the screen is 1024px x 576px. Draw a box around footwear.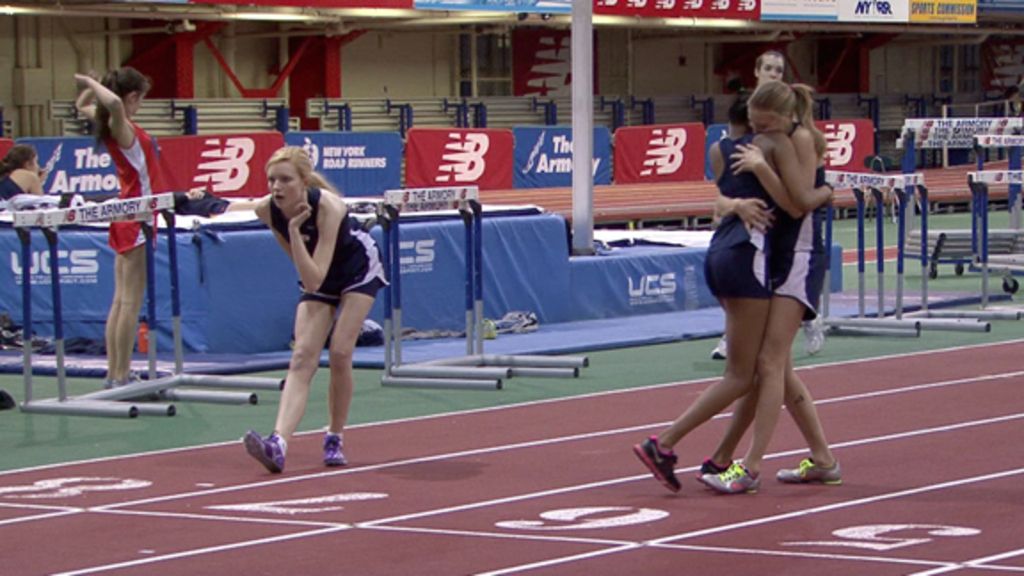
bbox=[711, 334, 724, 359].
